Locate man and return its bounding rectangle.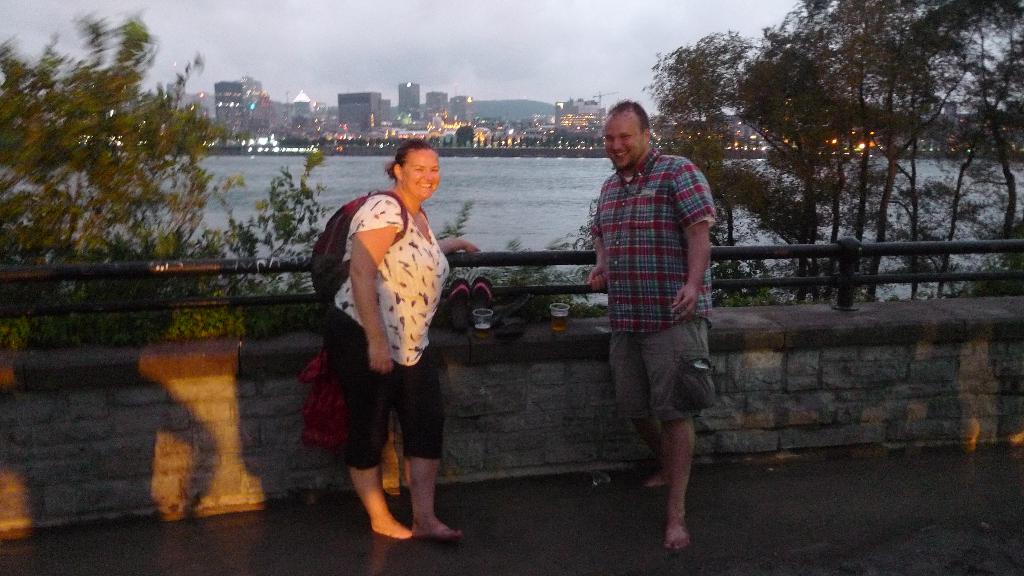
580, 90, 711, 547.
